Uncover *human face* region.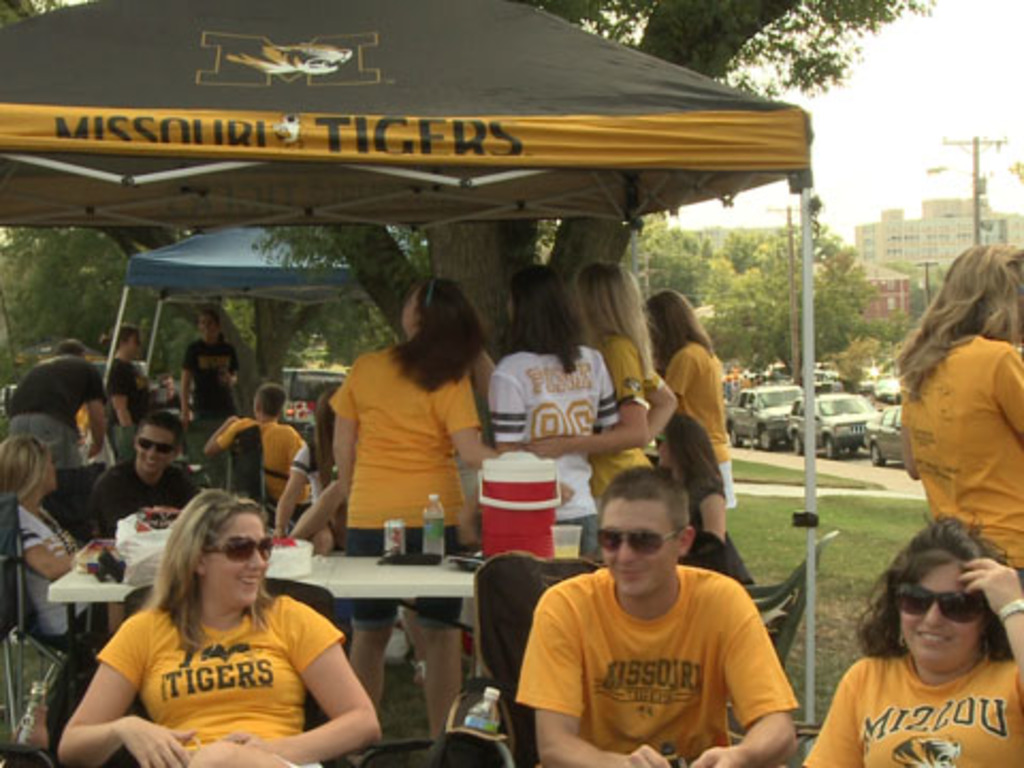
Uncovered: <region>141, 420, 175, 476</region>.
